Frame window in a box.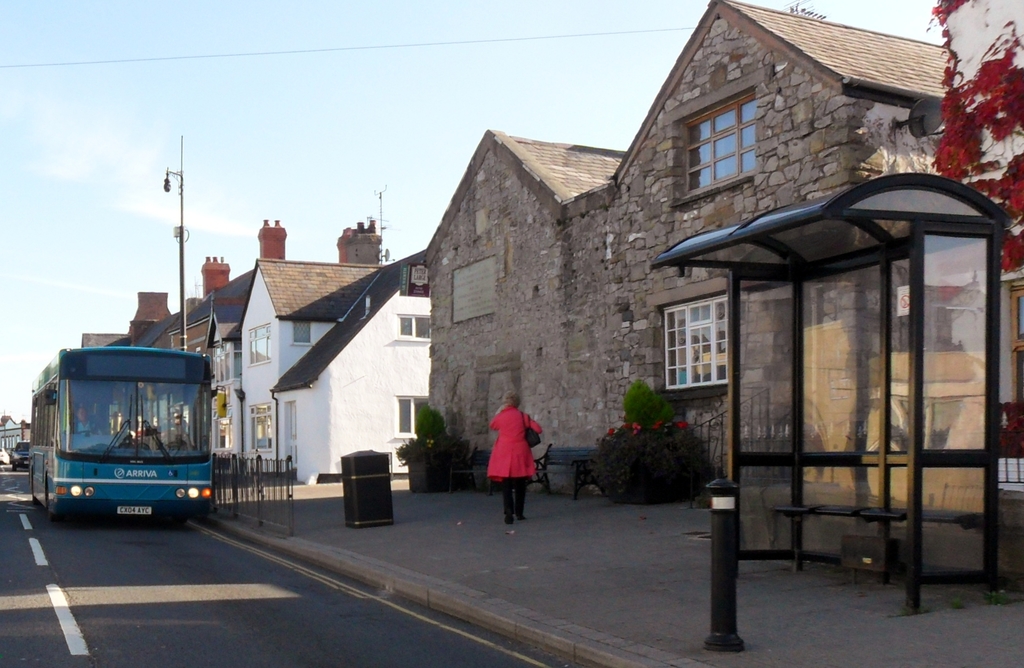
BBox(248, 402, 271, 452).
